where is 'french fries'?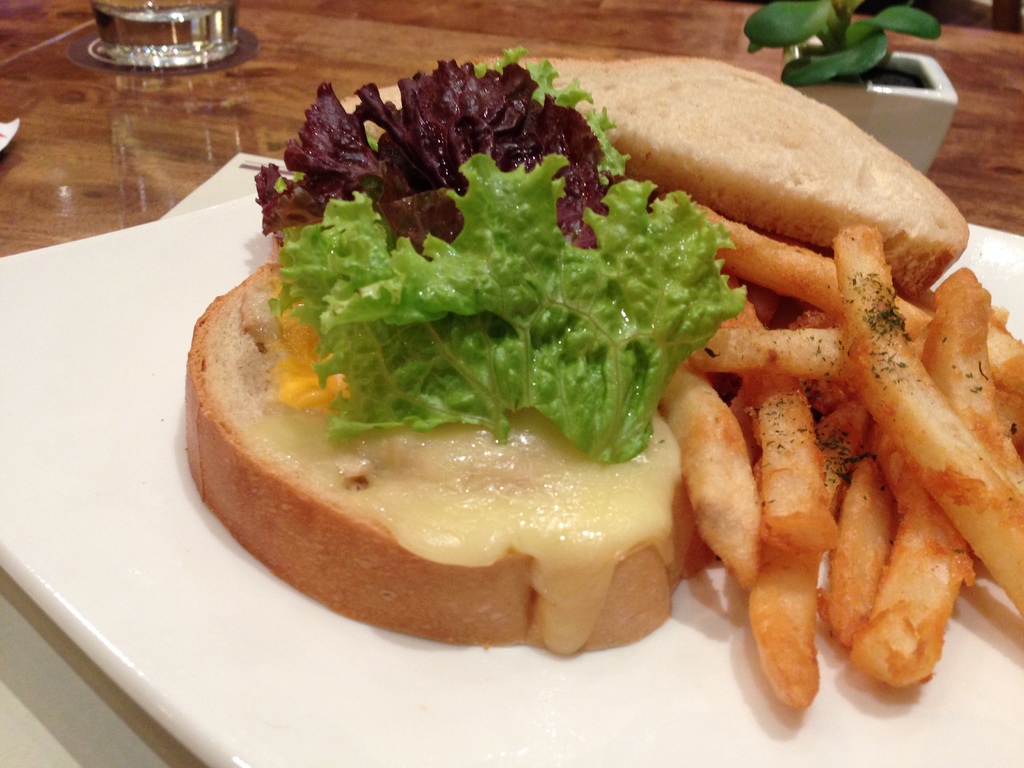
BBox(654, 353, 755, 595).
